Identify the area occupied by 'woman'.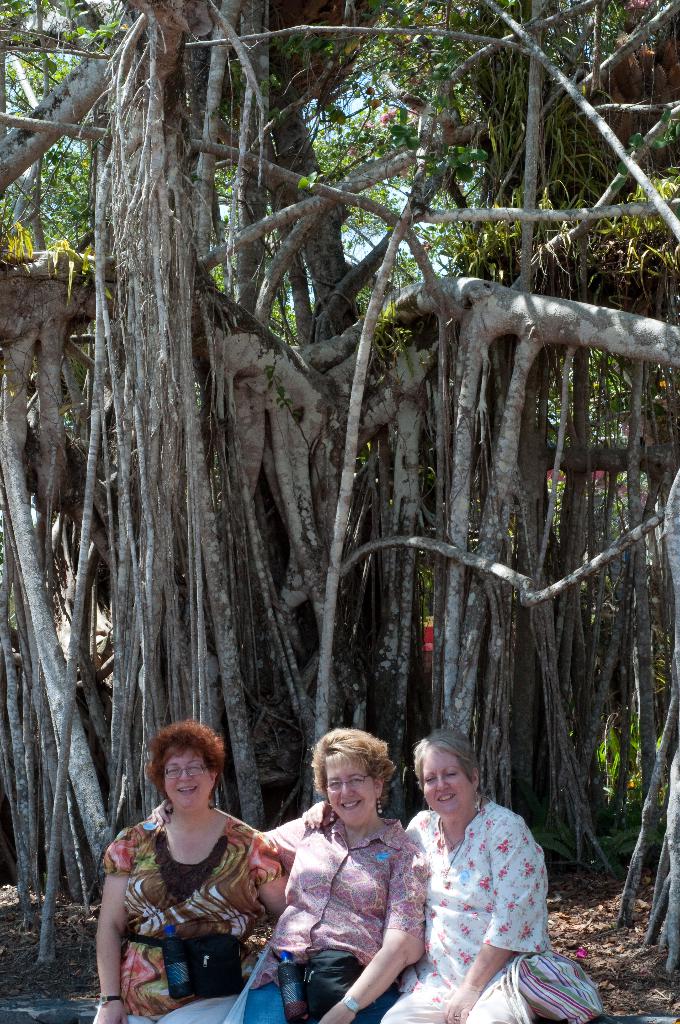
Area: (143,729,428,1023).
